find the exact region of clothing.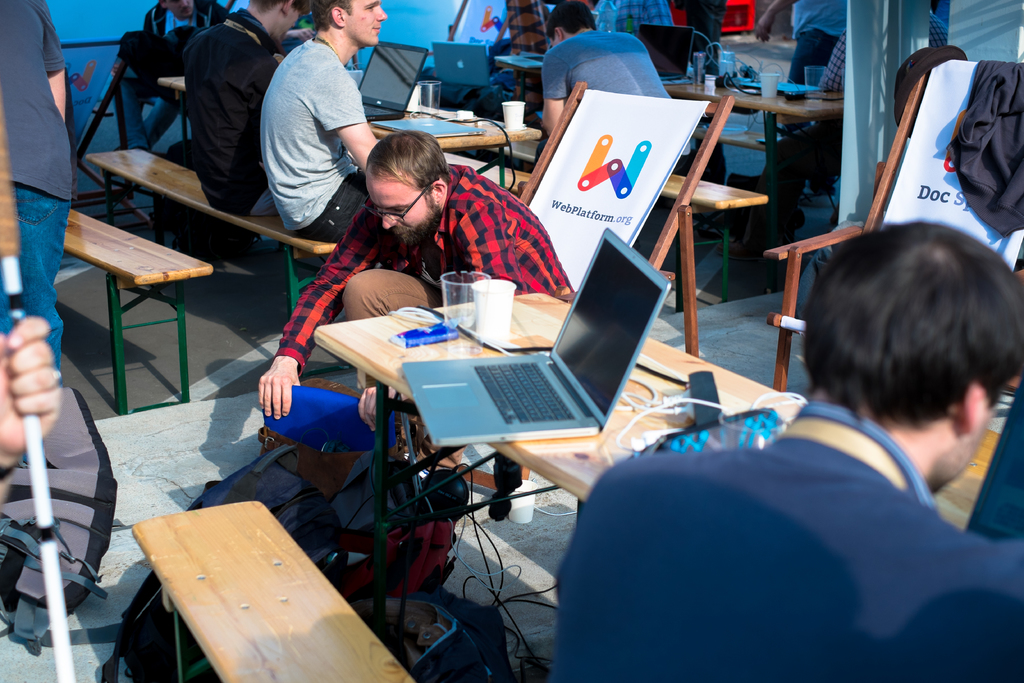
Exact region: bbox(781, 0, 847, 88).
